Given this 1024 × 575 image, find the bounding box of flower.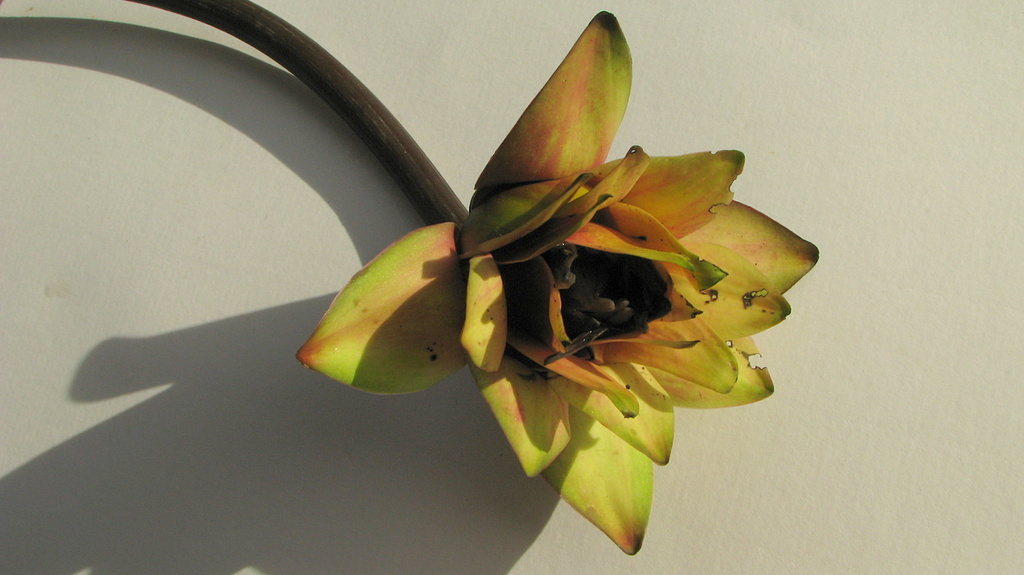
(x1=267, y1=2, x2=747, y2=500).
